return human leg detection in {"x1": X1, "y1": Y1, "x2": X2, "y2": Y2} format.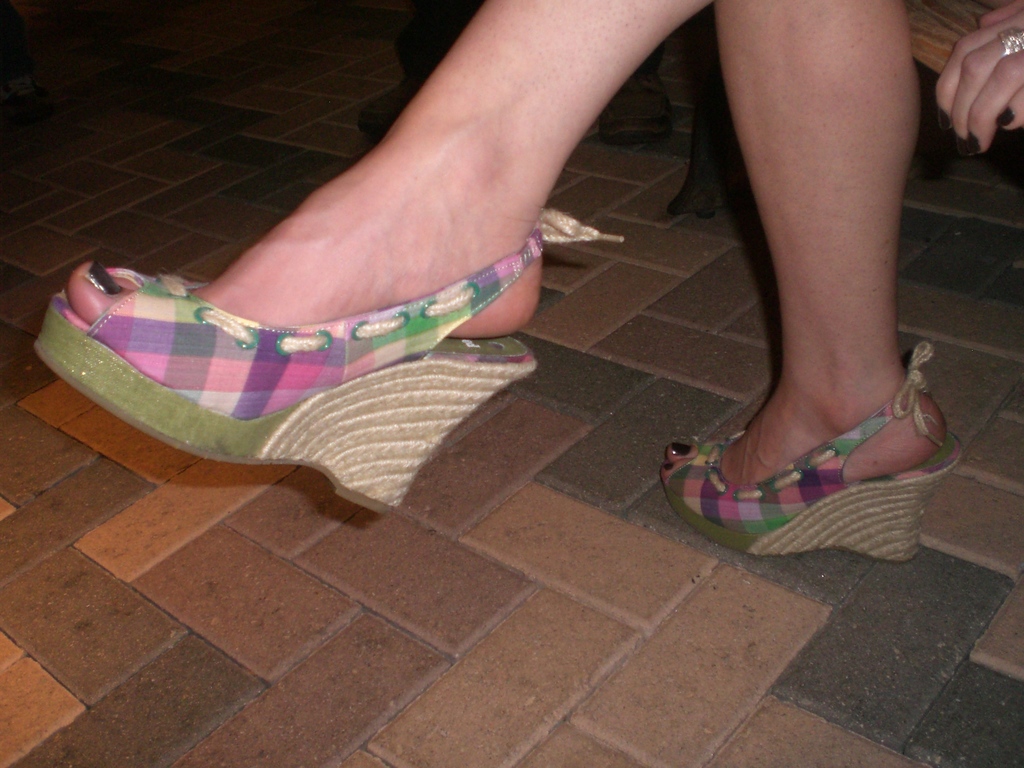
{"x1": 26, "y1": 0, "x2": 715, "y2": 512}.
